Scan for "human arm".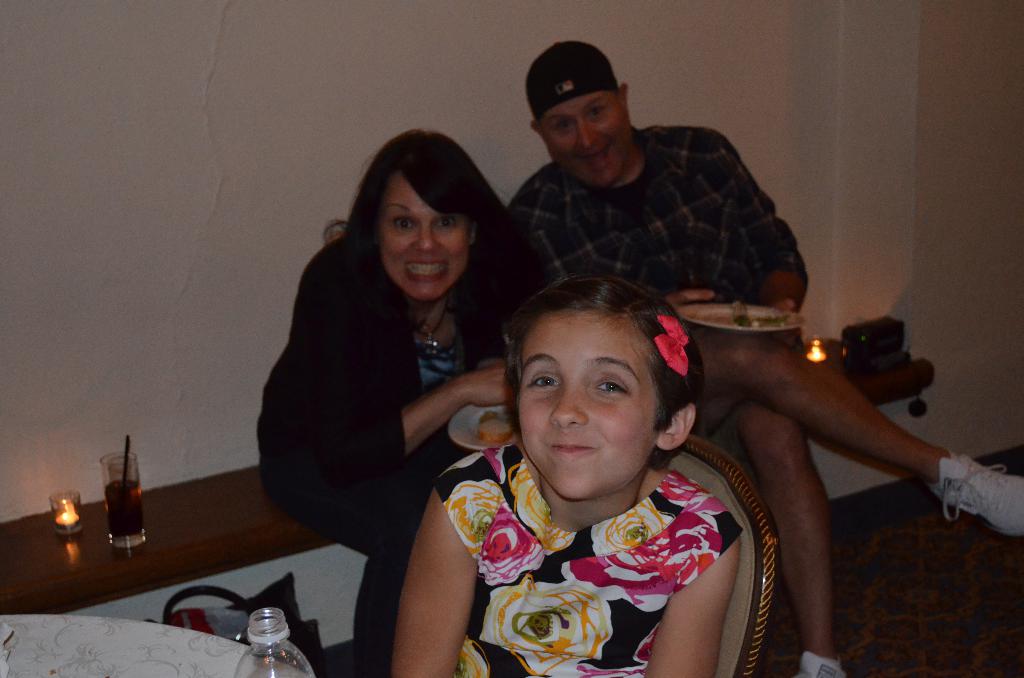
Scan result: BBox(648, 533, 740, 677).
